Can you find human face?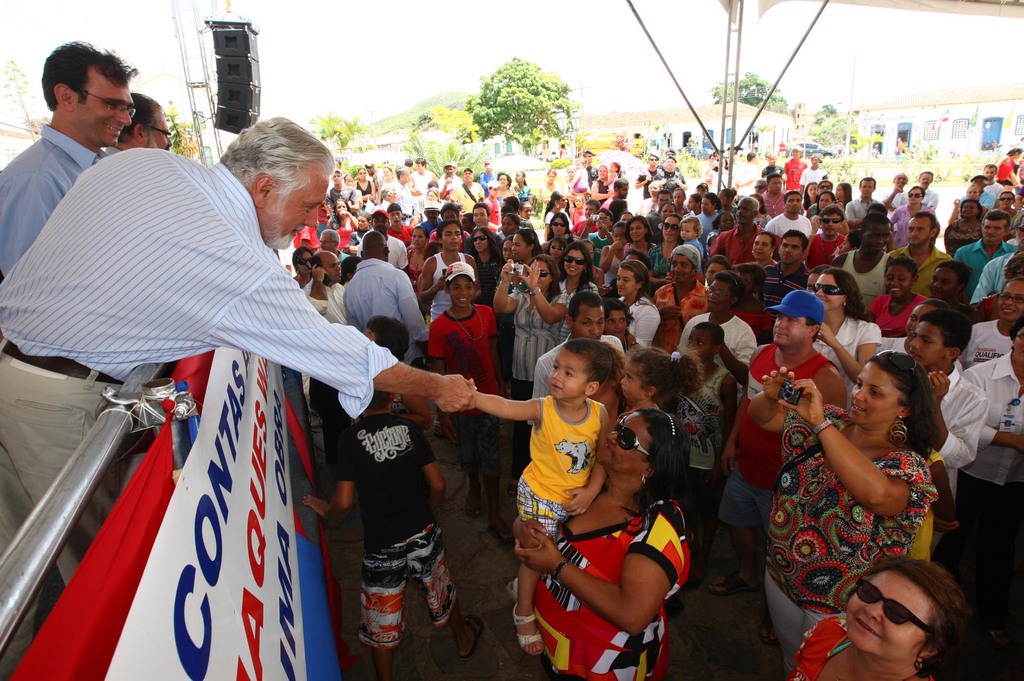
Yes, bounding box: bbox(909, 216, 930, 243).
